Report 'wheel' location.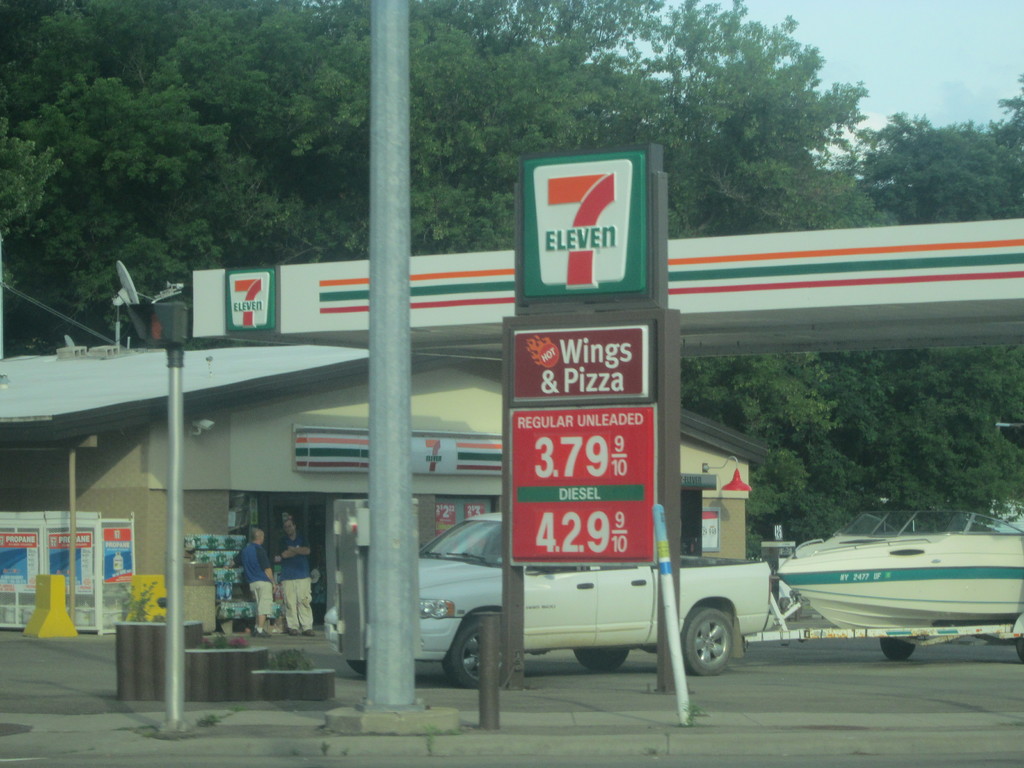
Report: x1=566, y1=643, x2=633, y2=673.
